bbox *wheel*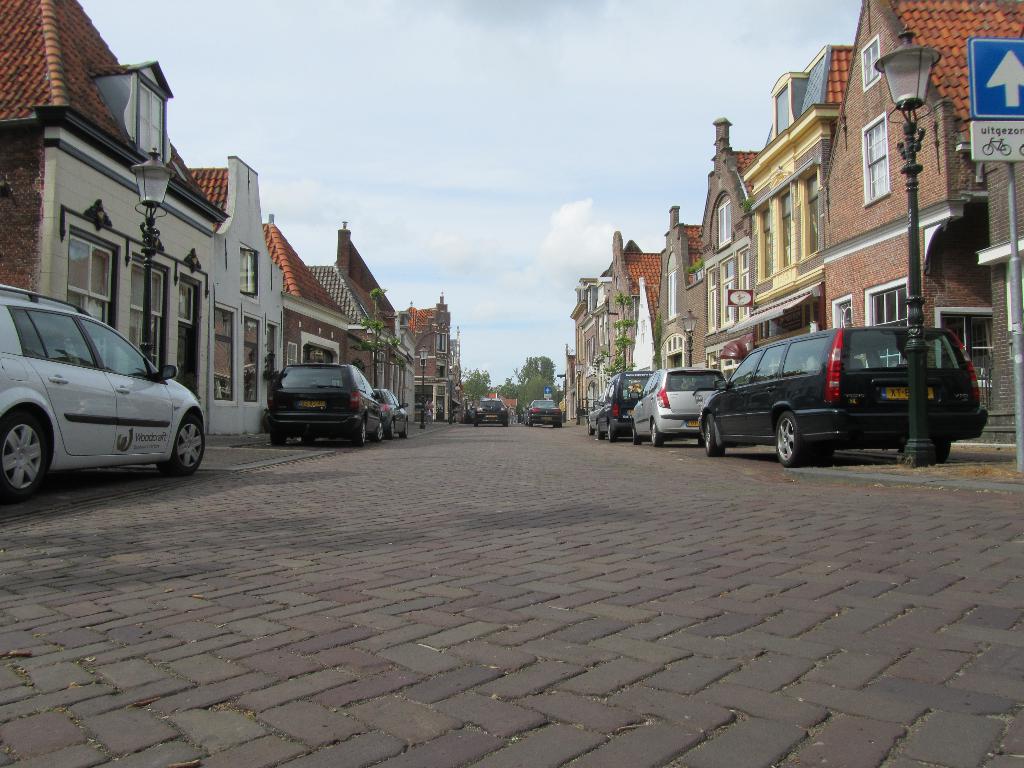
<box>634,425,641,445</box>
